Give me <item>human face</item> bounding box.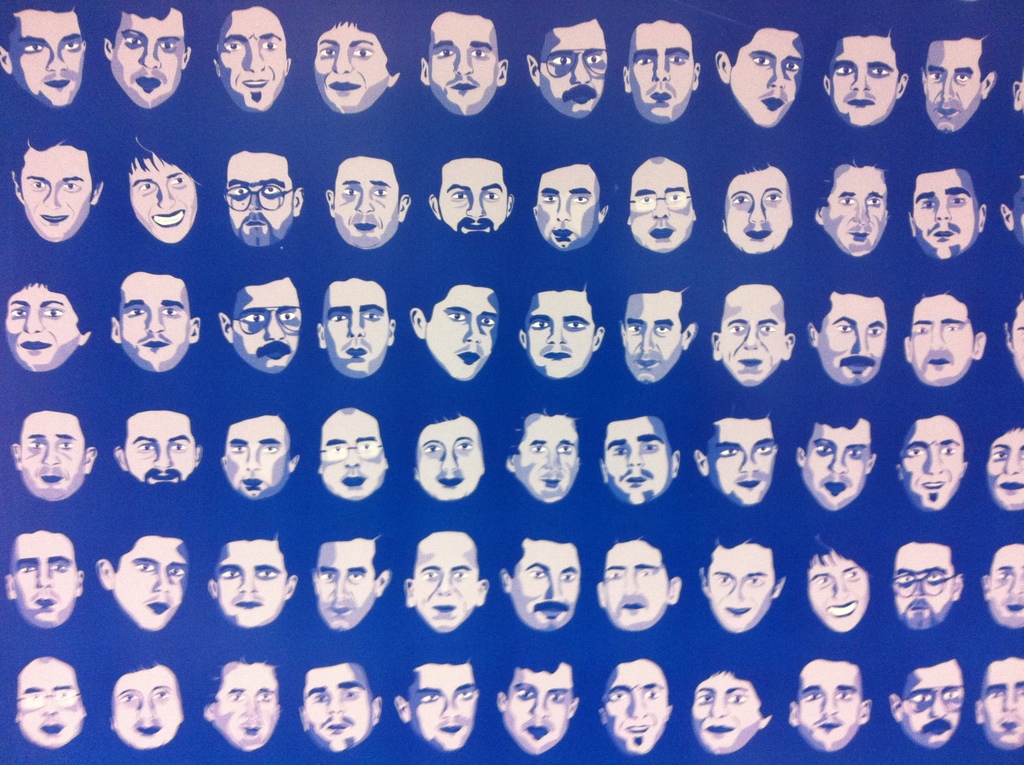
<box>317,24,383,117</box>.
